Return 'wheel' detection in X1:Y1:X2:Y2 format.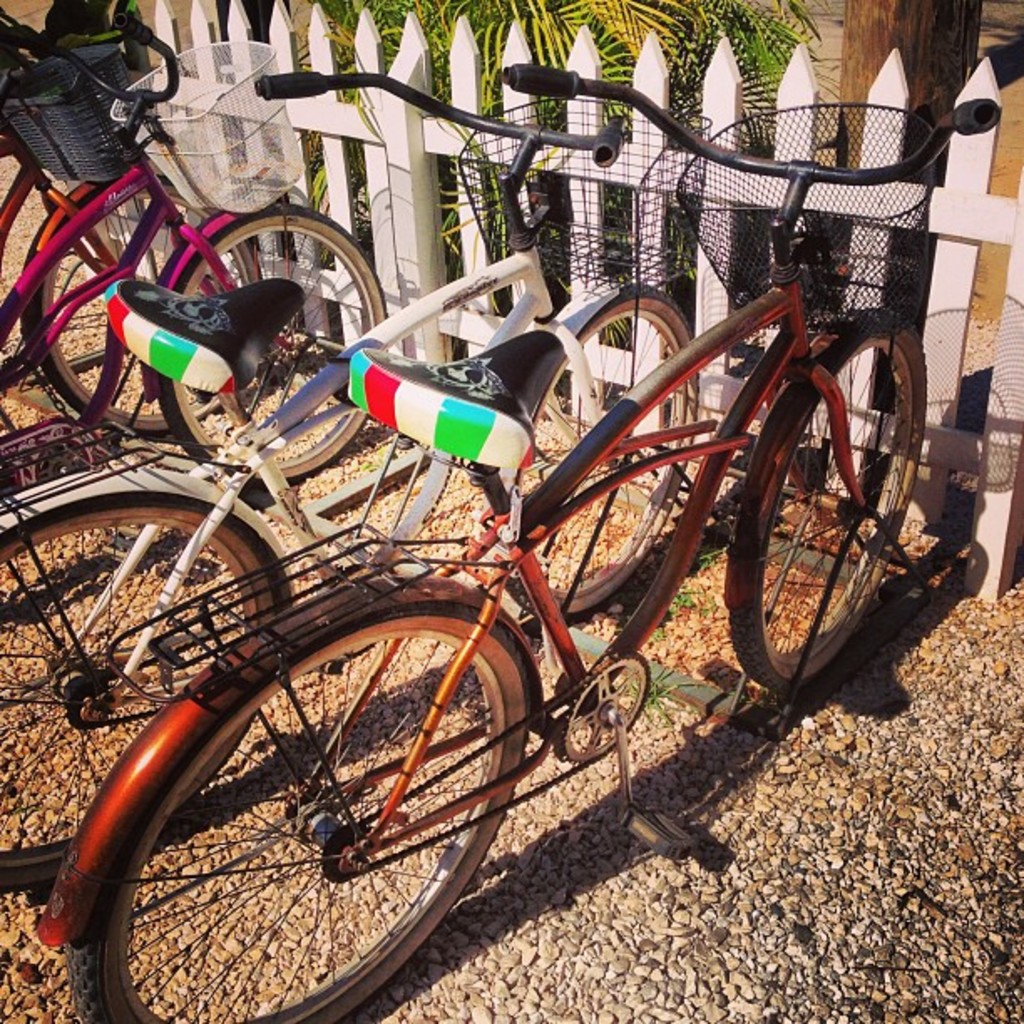
0:495:283:887.
